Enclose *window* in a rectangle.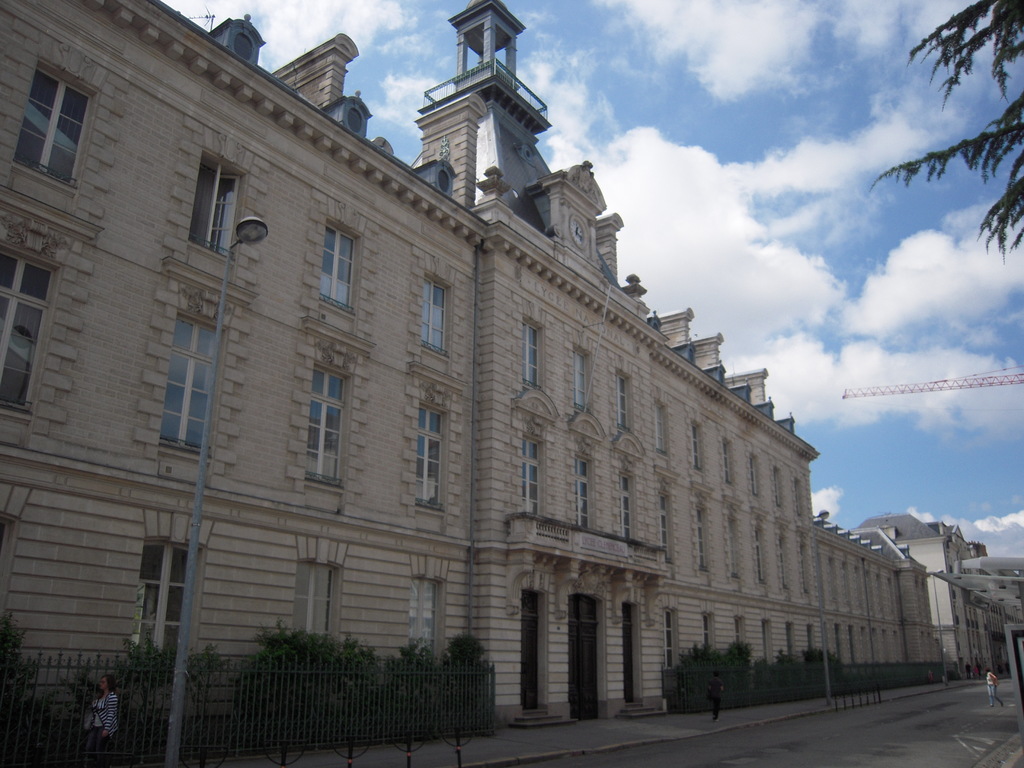
[x1=760, y1=619, x2=772, y2=659].
